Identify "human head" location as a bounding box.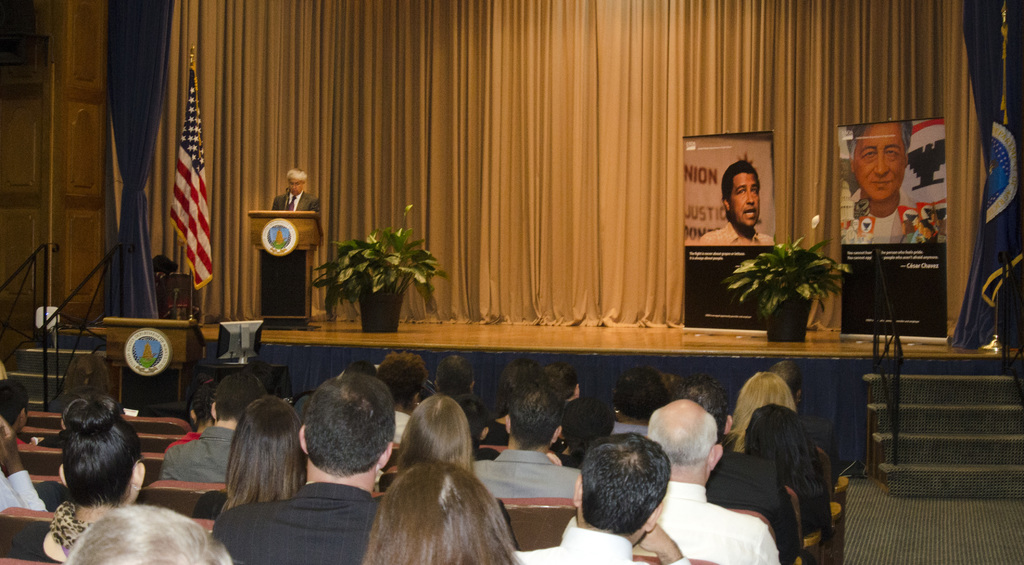
bbox=(229, 398, 307, 491).
